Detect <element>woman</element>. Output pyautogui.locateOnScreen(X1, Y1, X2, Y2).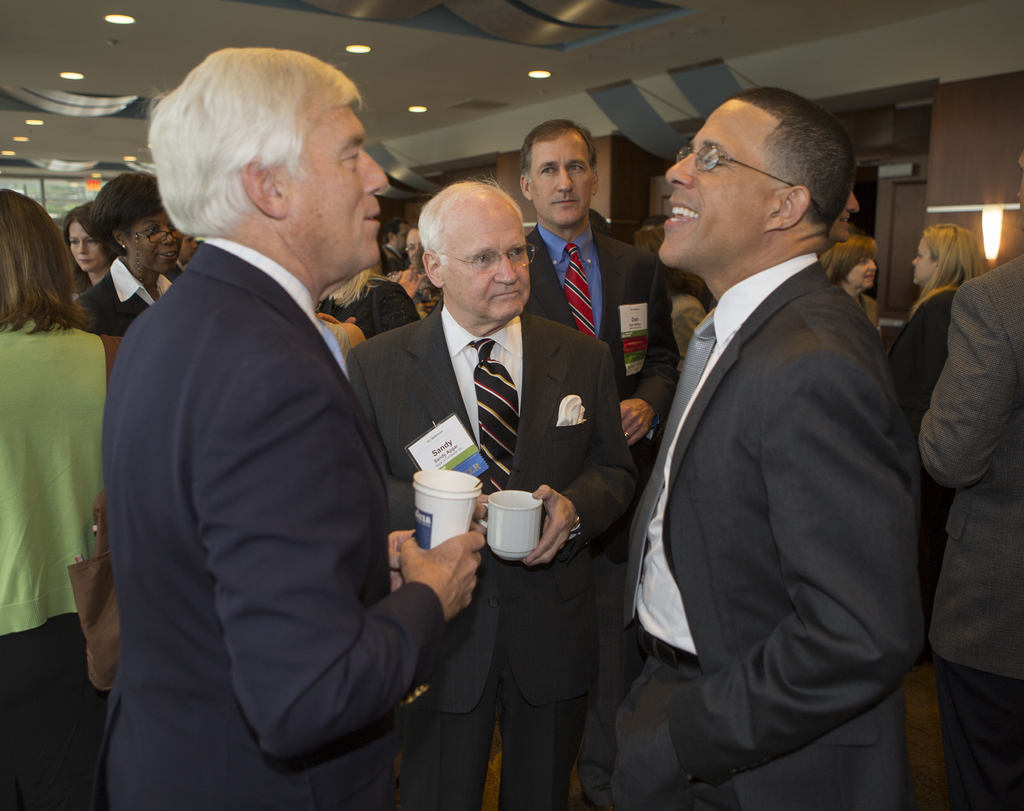
pyautogui.locateOnScreen(64, 194, 117, 296).
